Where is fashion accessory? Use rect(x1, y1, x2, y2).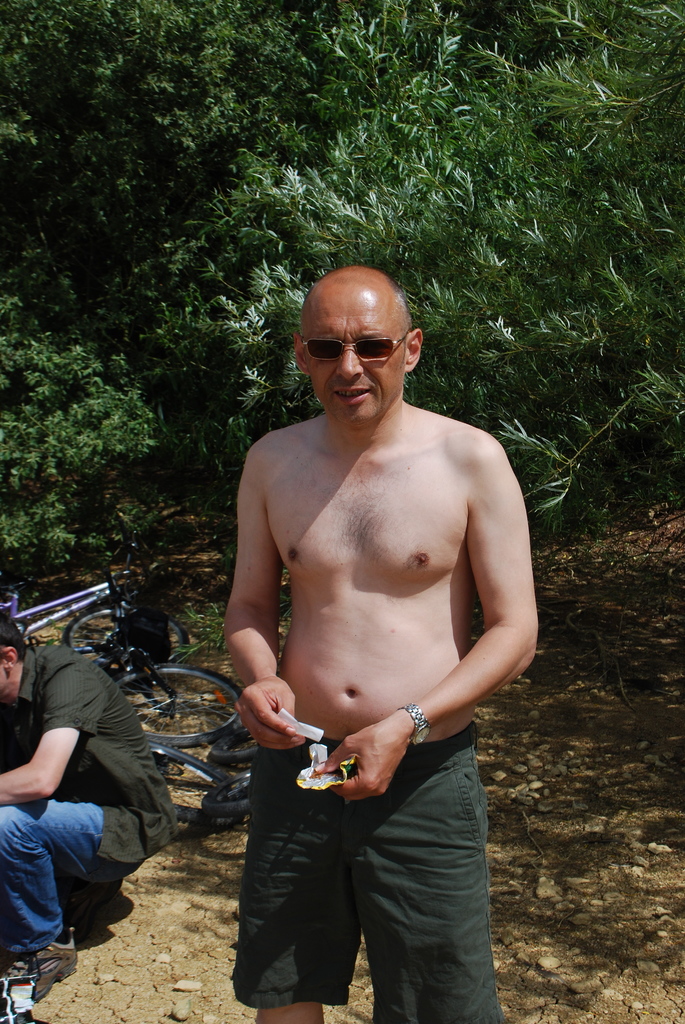
rect(401, 698, 432, 751).
